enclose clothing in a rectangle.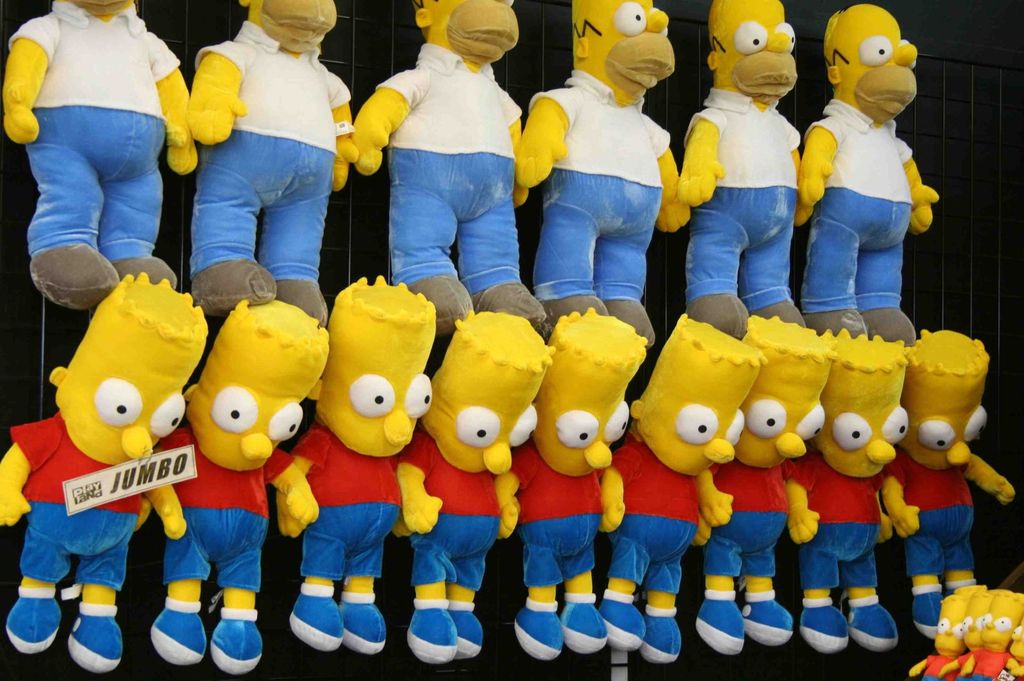
[712, 462, 785, 581].
